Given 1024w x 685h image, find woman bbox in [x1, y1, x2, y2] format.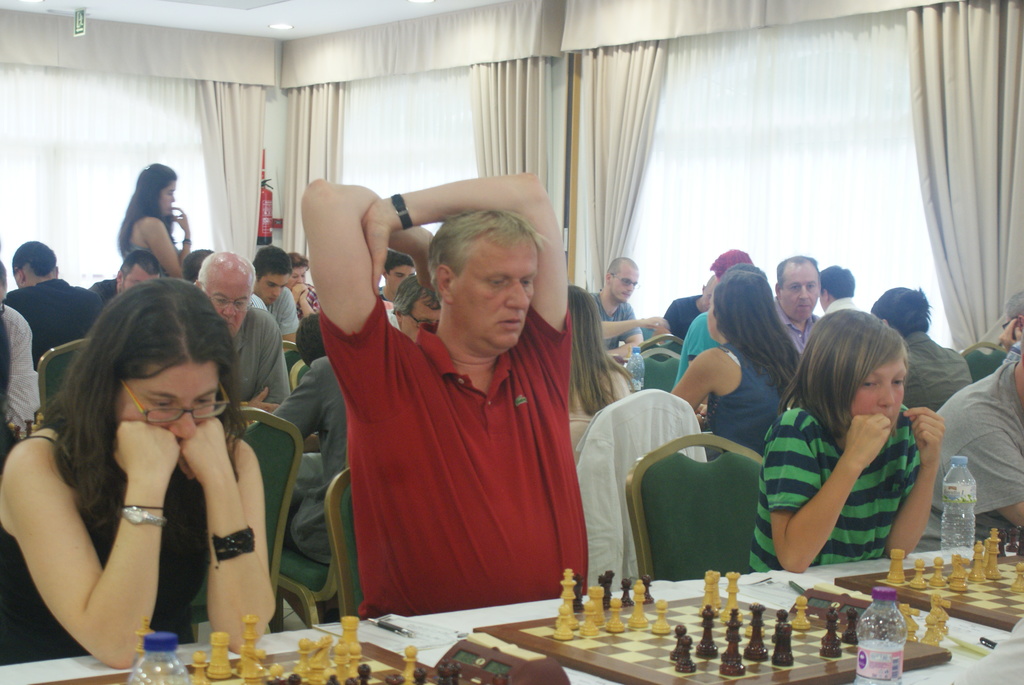
[285, 248, 318, 326].
